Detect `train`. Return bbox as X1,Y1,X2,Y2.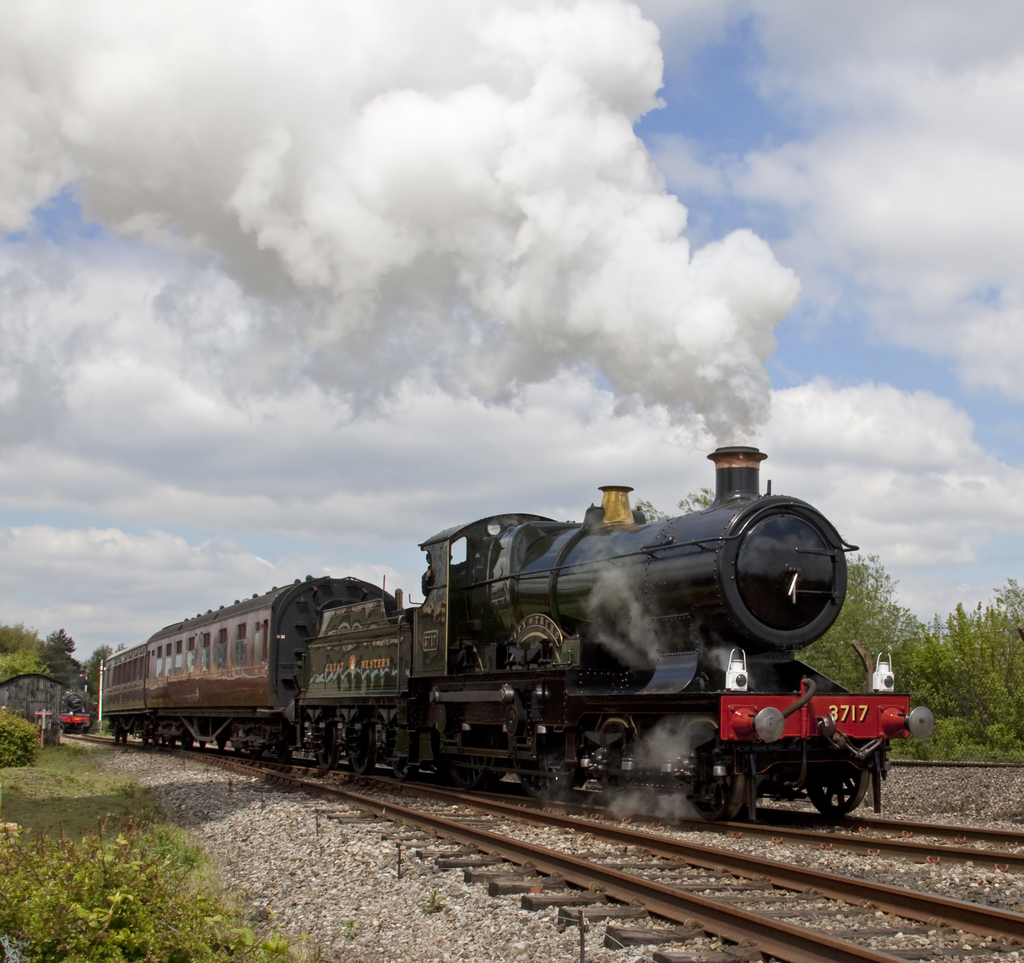
96,447,933,824.
